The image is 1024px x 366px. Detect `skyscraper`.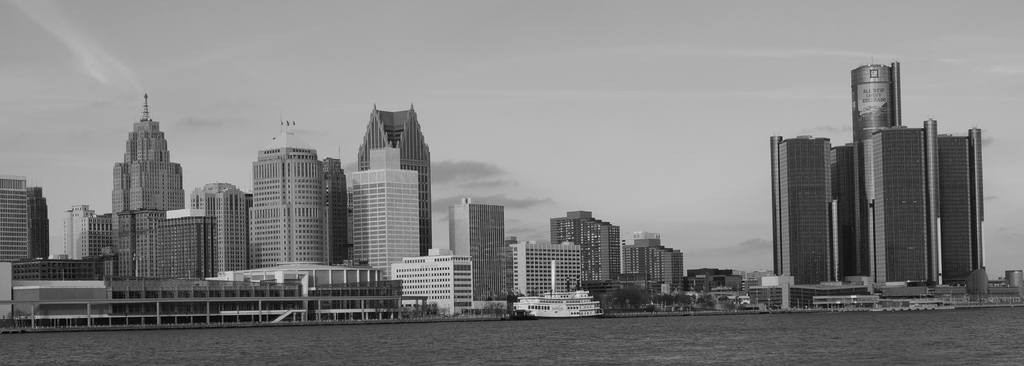
Detection: (509,224,594,300).
